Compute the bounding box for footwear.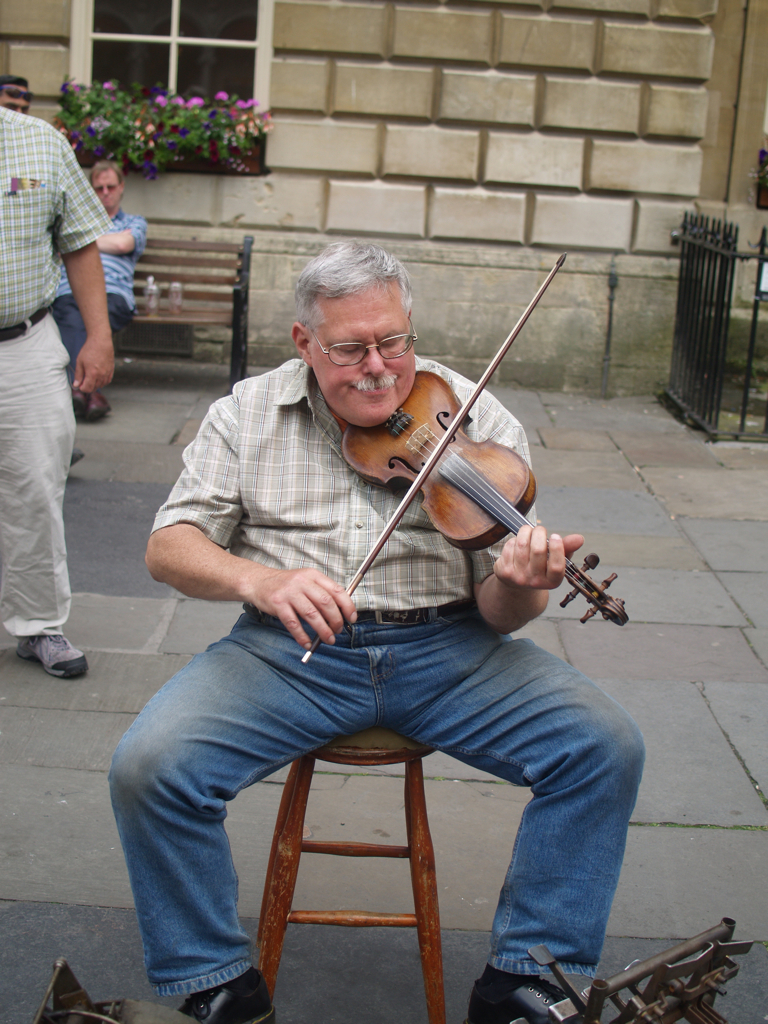
(18,639,96,682).
